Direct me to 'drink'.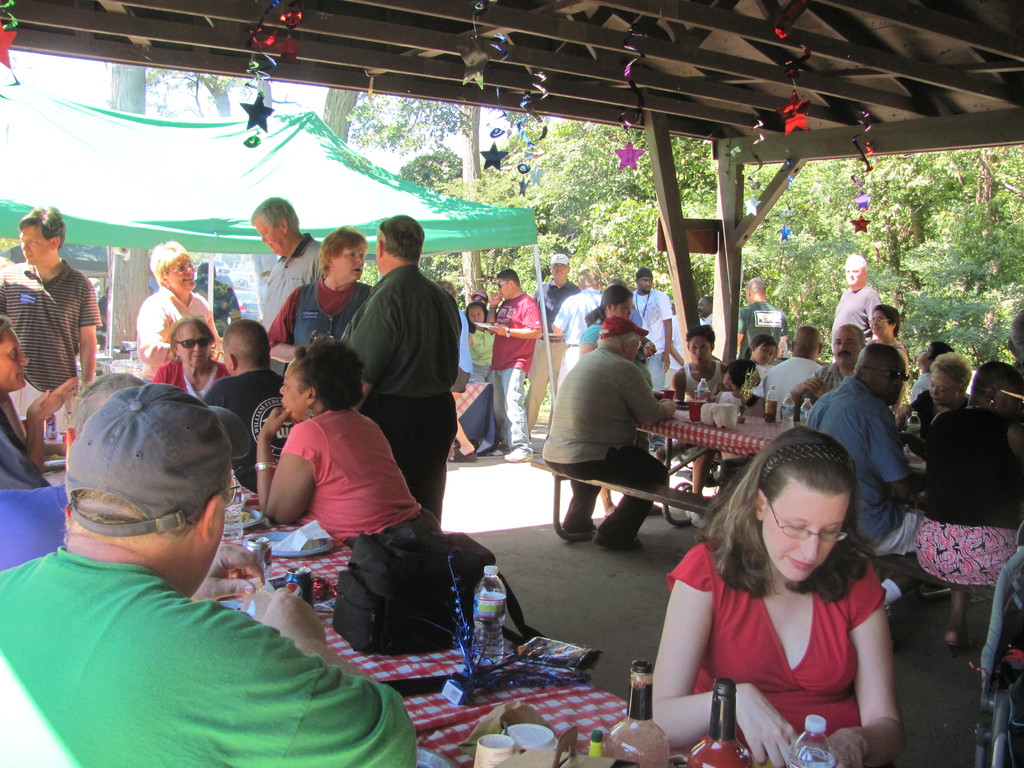
Direction: pyautogui.locateOnScreen(687, 679, 754, 767).
